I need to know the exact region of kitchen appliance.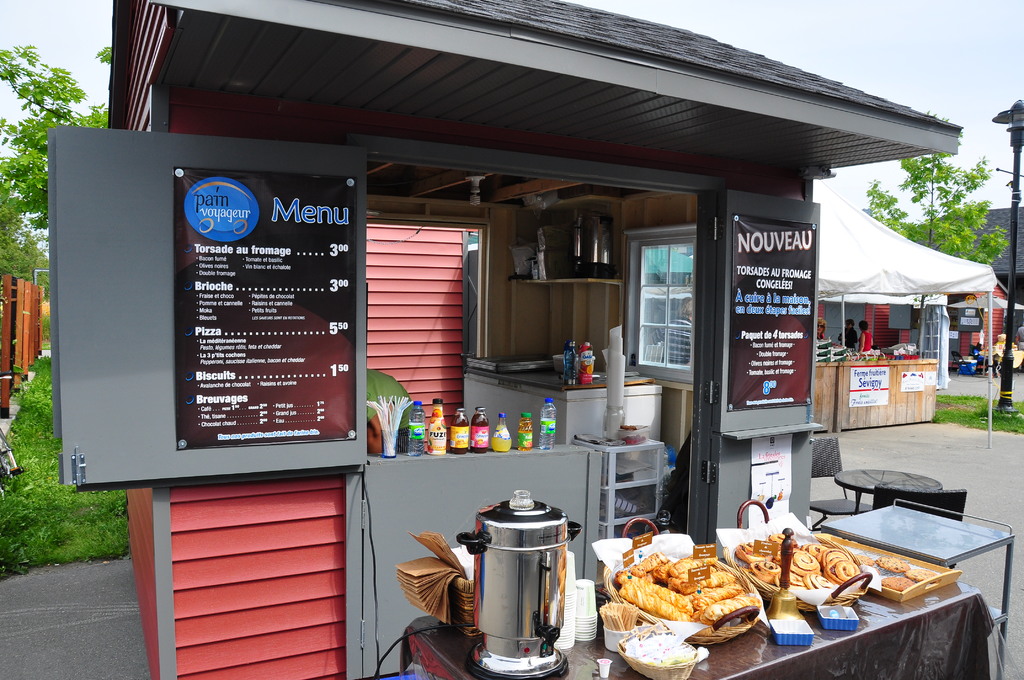
Region: 452/490/585/656.
